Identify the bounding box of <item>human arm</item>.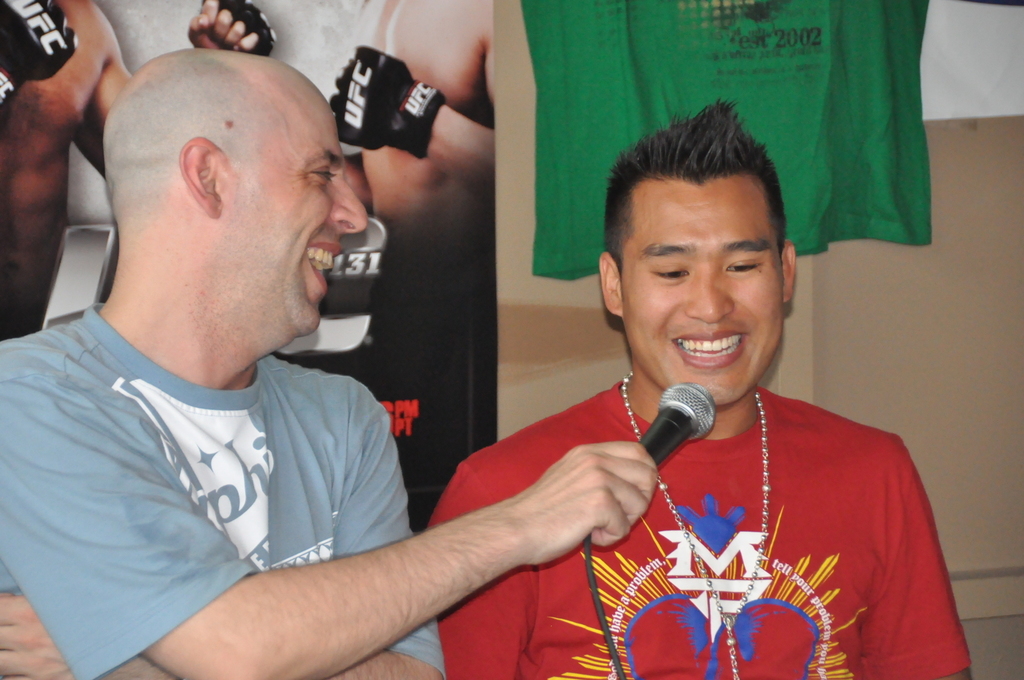
0,419,444,679.
